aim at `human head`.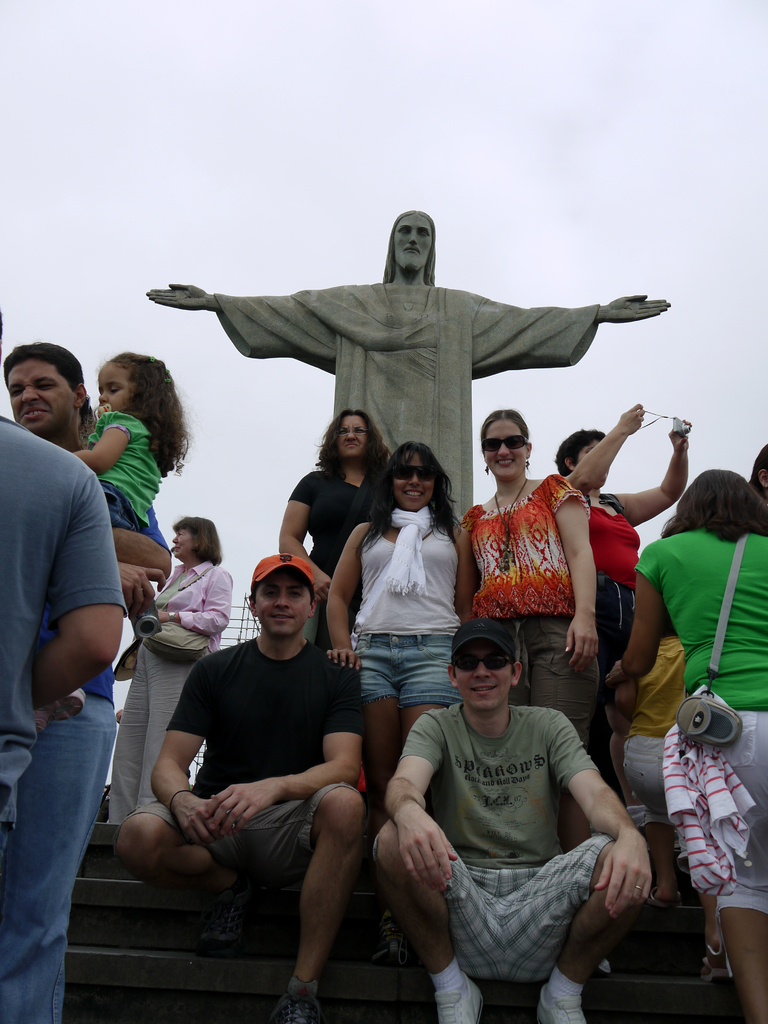
Aimed at {"x1": 443, "y1": 611, "x2": 527, "y2": 714}.
